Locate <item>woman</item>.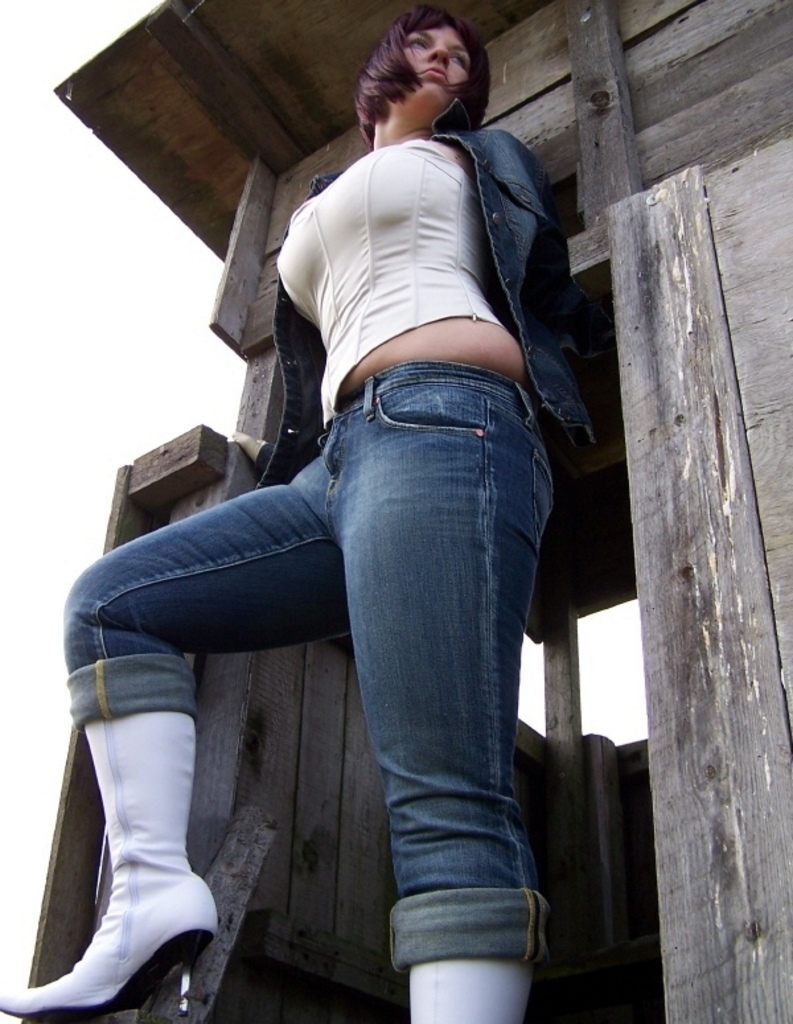
Bounding box: 0/0/597/1023.
